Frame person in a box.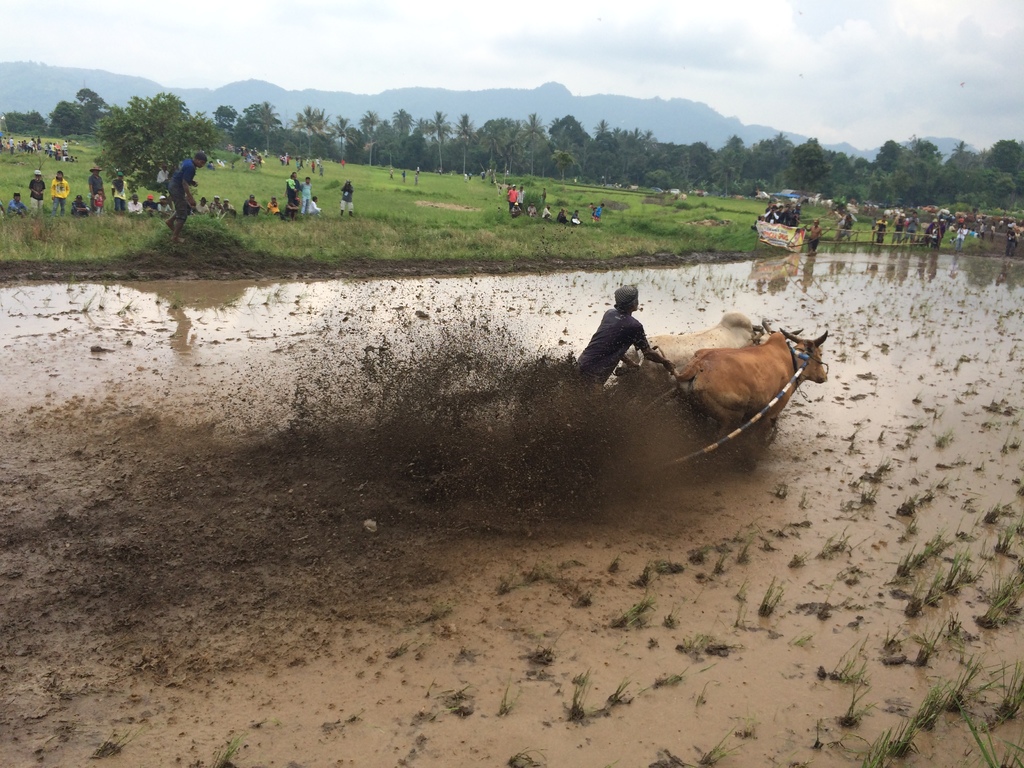
[left=588, top=202, right=591, bottom=211].
